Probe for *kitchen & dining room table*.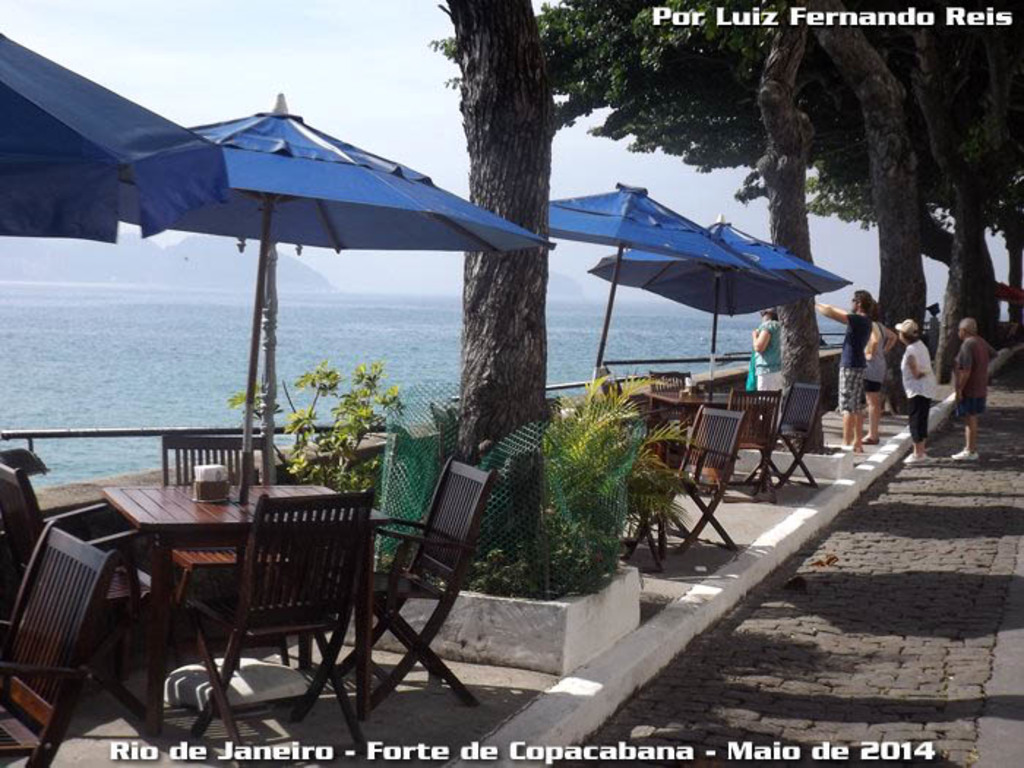
Probe result: bbox=[69, 446, 433, 734].
